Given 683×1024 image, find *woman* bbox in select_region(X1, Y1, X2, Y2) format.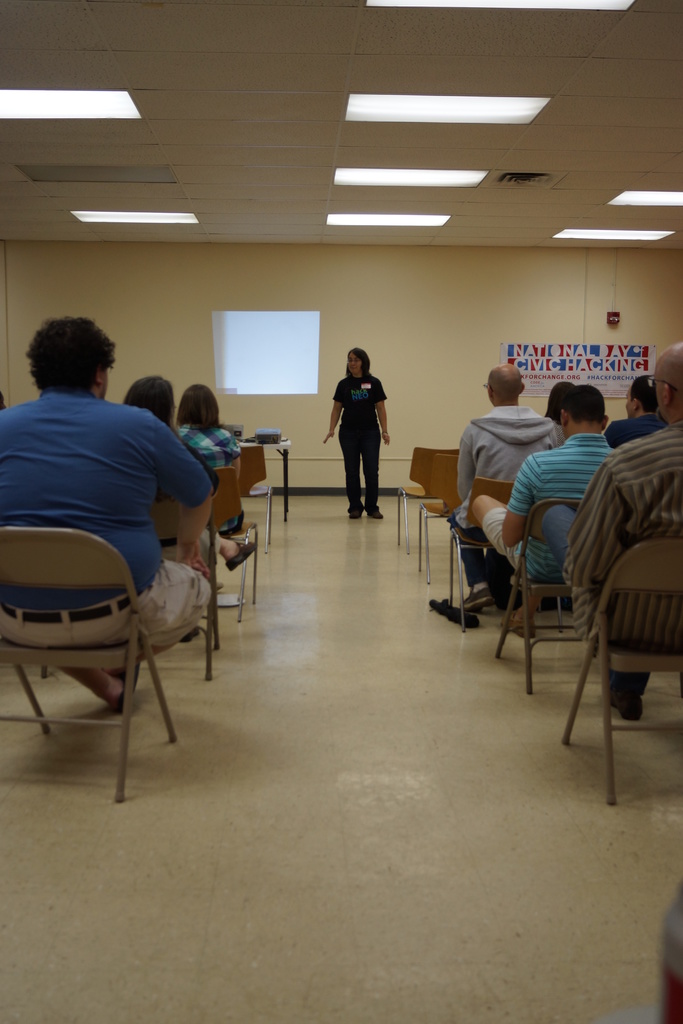
select_region(544, 377, 575, 424).
